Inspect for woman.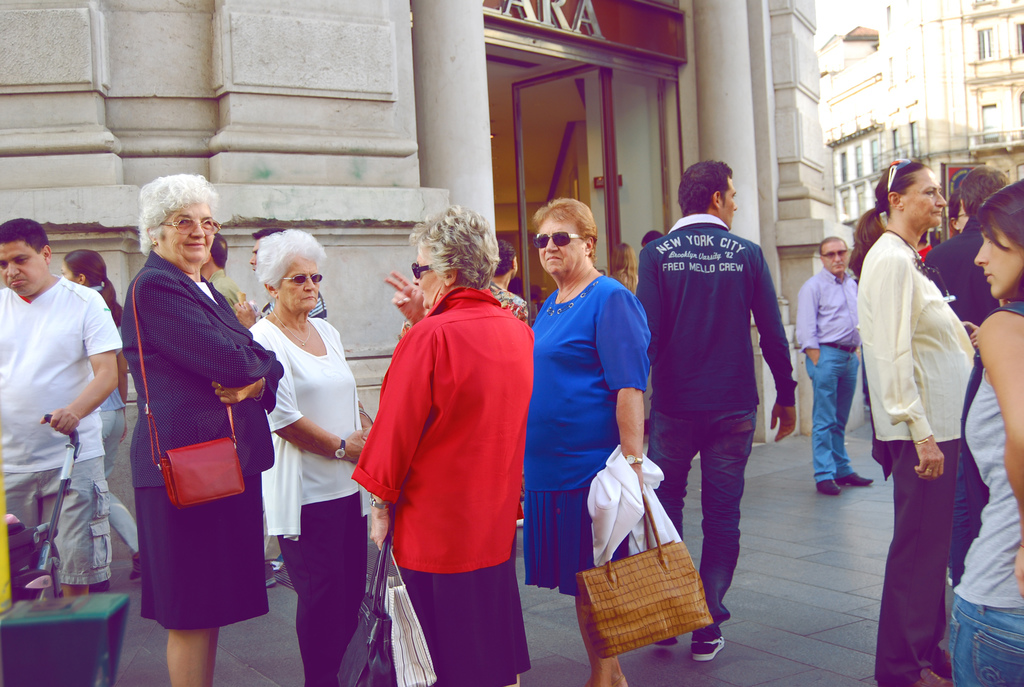
Inspection: bbox=[847, 161, 976, 686].
